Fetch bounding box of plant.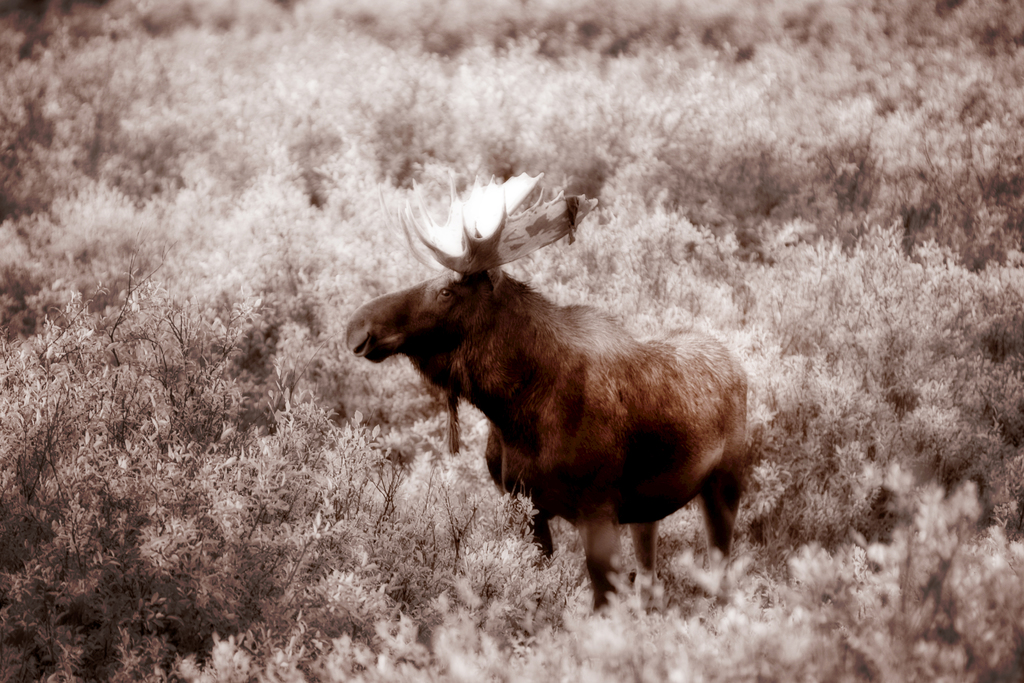
Bbox: 0:0:1023:682.
